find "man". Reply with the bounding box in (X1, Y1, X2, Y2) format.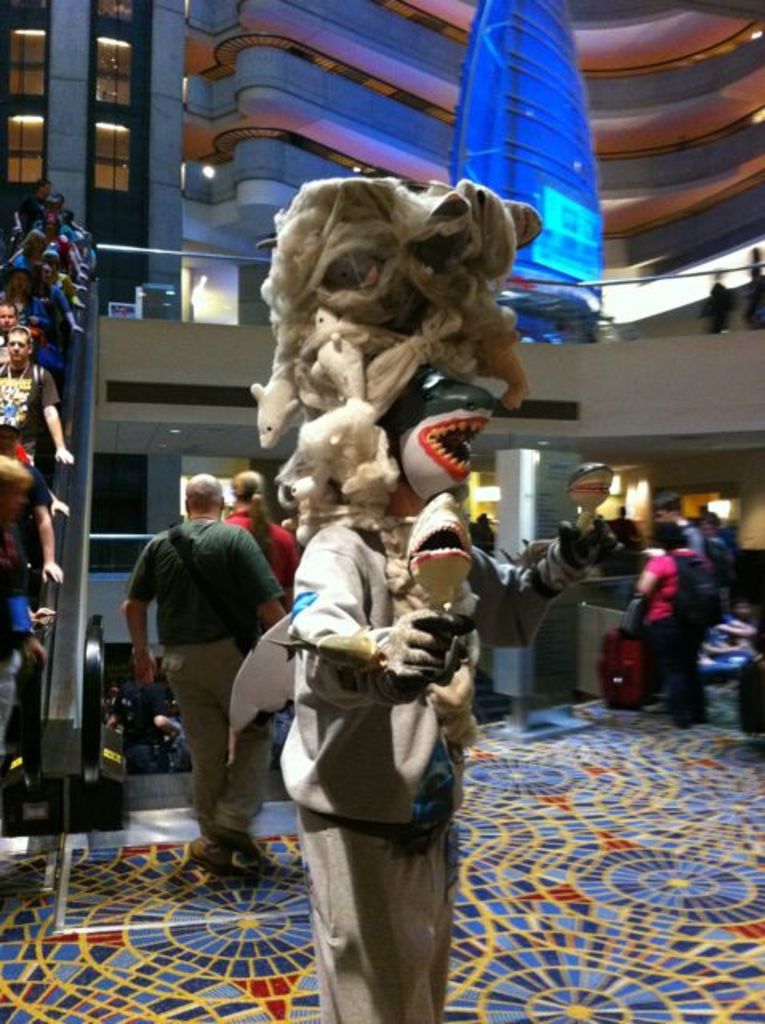
(0, 301, 21, 338).
